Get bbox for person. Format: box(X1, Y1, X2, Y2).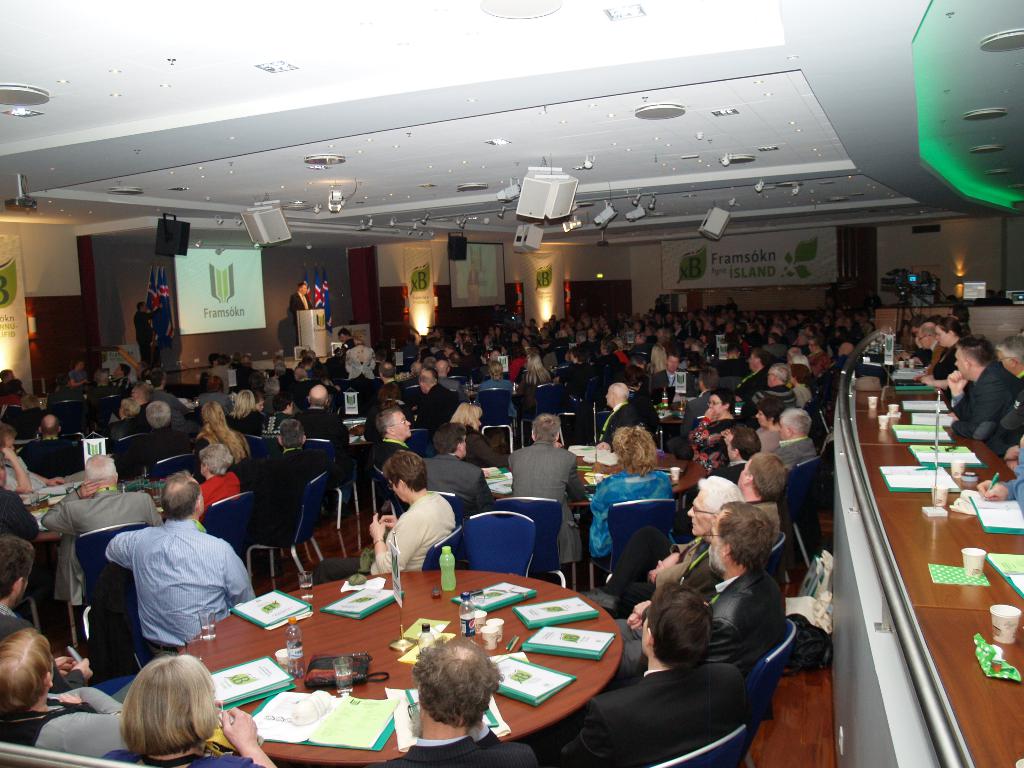
box(552, 582, 749, 767).
